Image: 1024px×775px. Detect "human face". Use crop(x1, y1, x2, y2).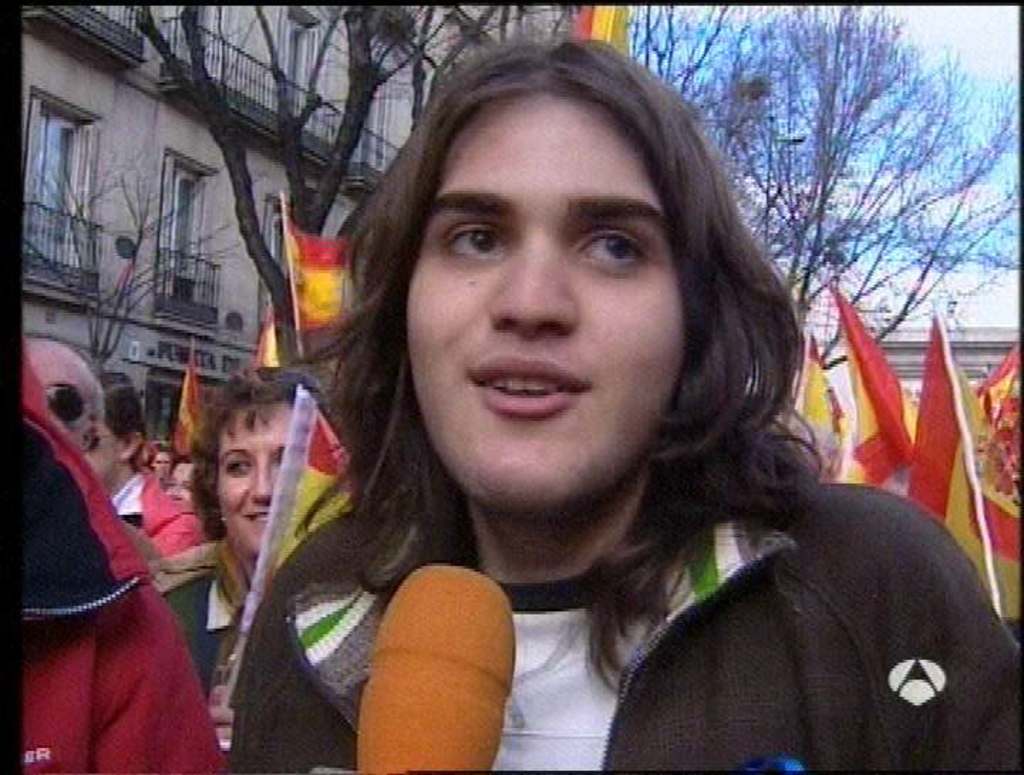
crop(220, 395, 299, 557).
